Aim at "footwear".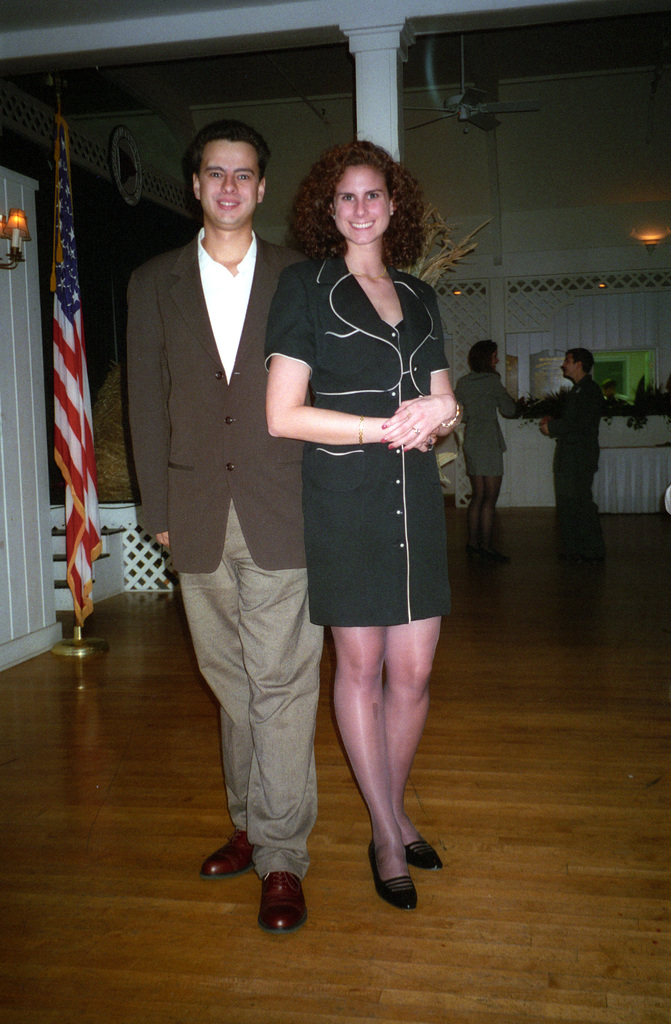
Aimed at <box>367,844,423,910</box>.
